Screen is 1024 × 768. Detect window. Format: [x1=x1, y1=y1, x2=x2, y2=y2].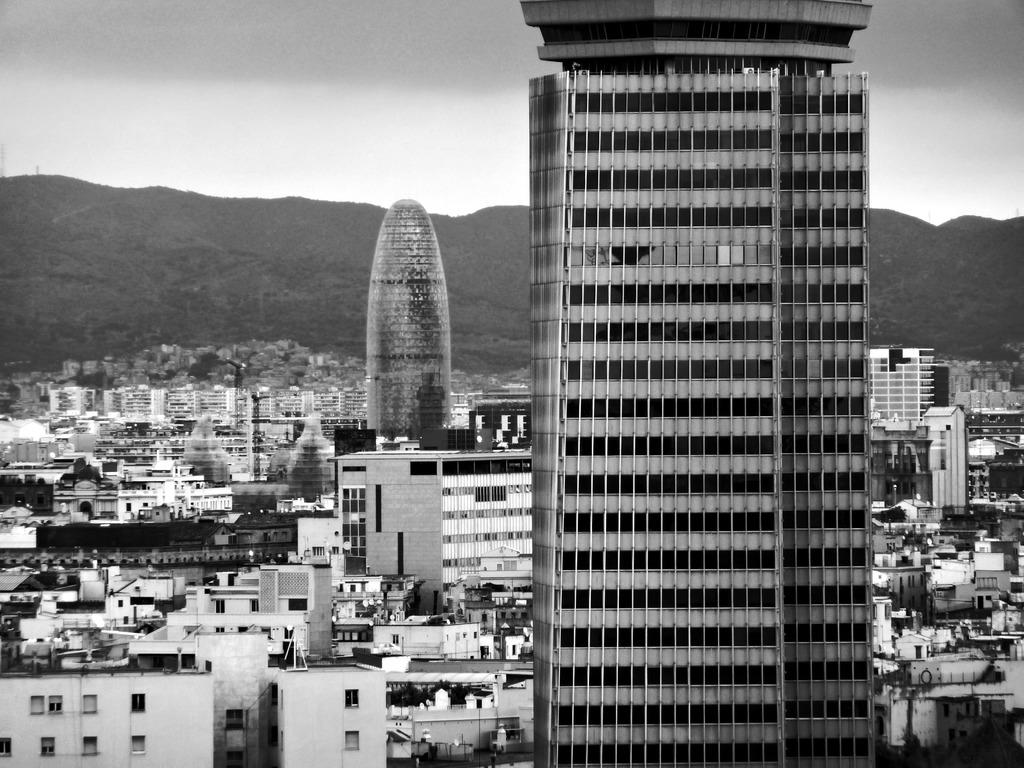
[x1=136, y1=693, x2=145, y2=713].
